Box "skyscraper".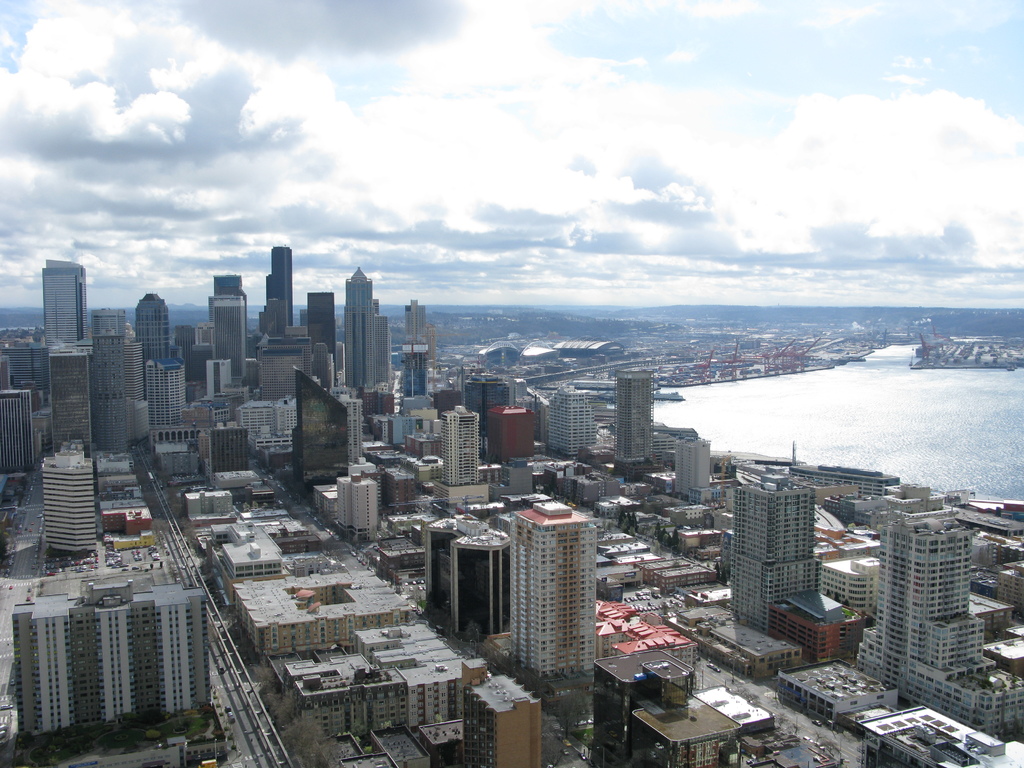
x1=42 y1=346 x2=95 y2=454.
